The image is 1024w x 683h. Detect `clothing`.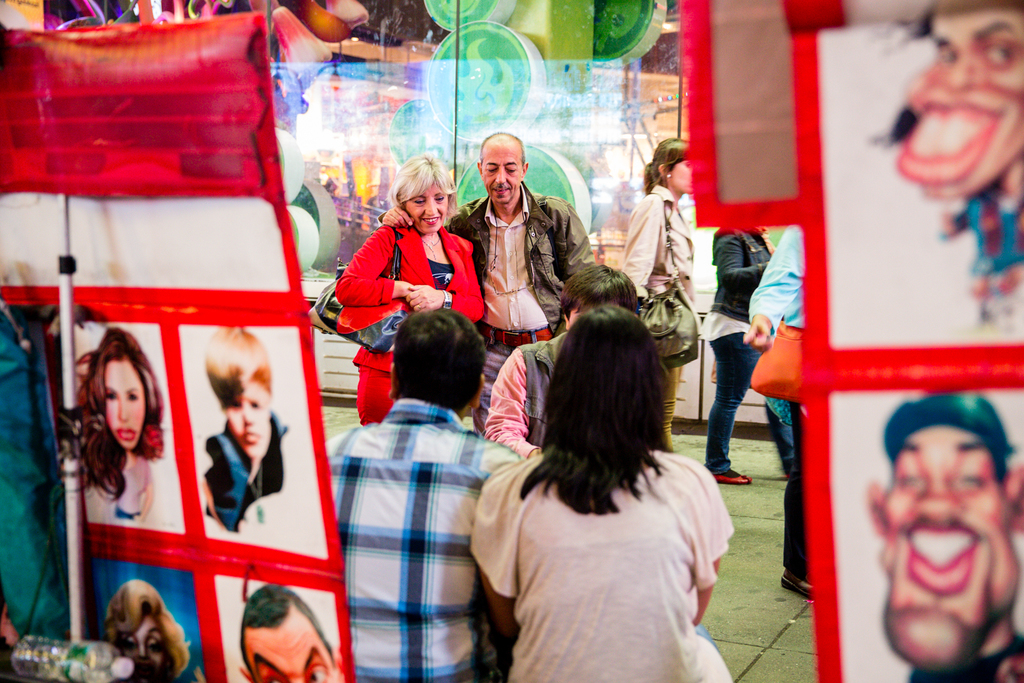
Detection: [x1=442, y1=185, x2=596, y2=435].
